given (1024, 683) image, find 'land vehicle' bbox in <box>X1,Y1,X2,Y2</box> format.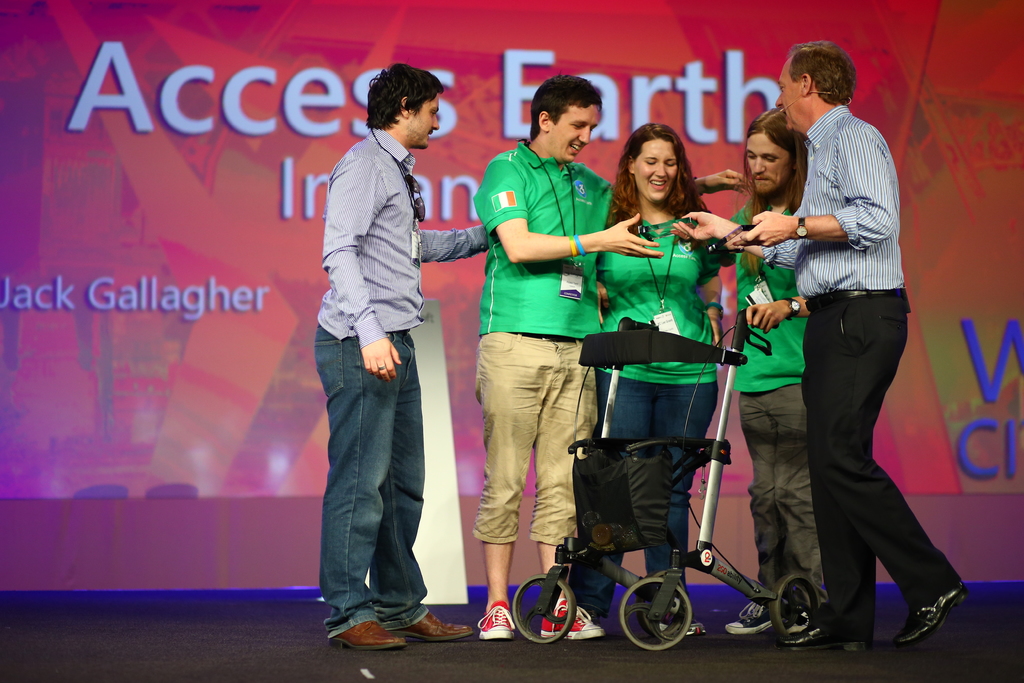
<box>504,308,817,654</box>.
